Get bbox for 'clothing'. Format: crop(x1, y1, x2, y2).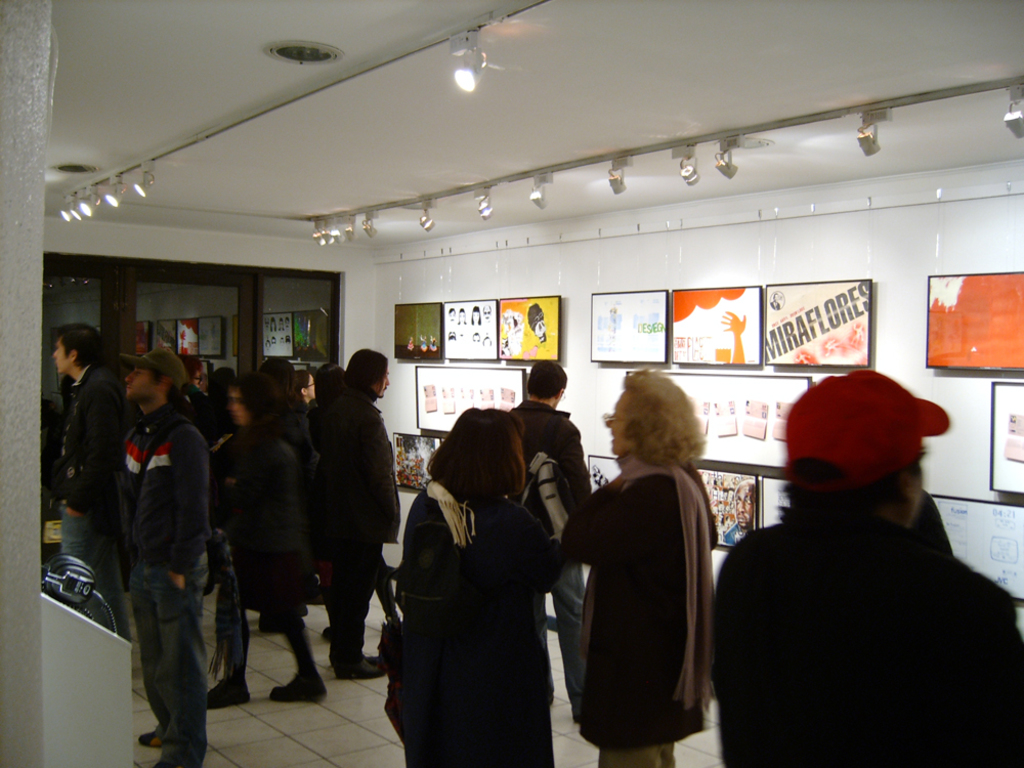
crop(722, 521, 754, 547).
